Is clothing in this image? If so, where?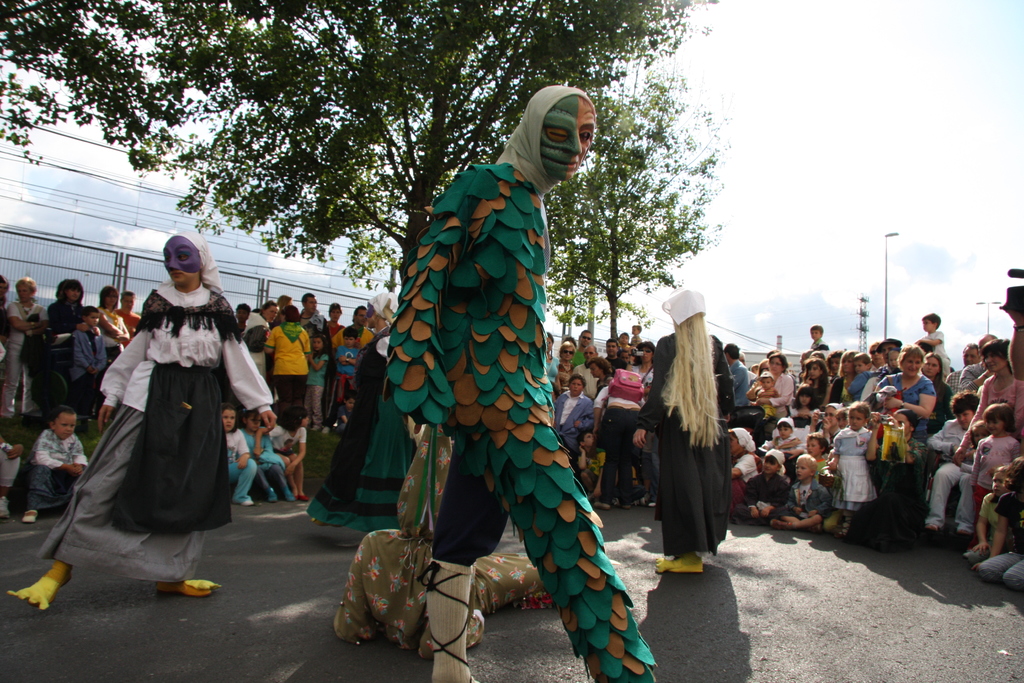
Yes, at bbox=(744, 452, 791, 522).
